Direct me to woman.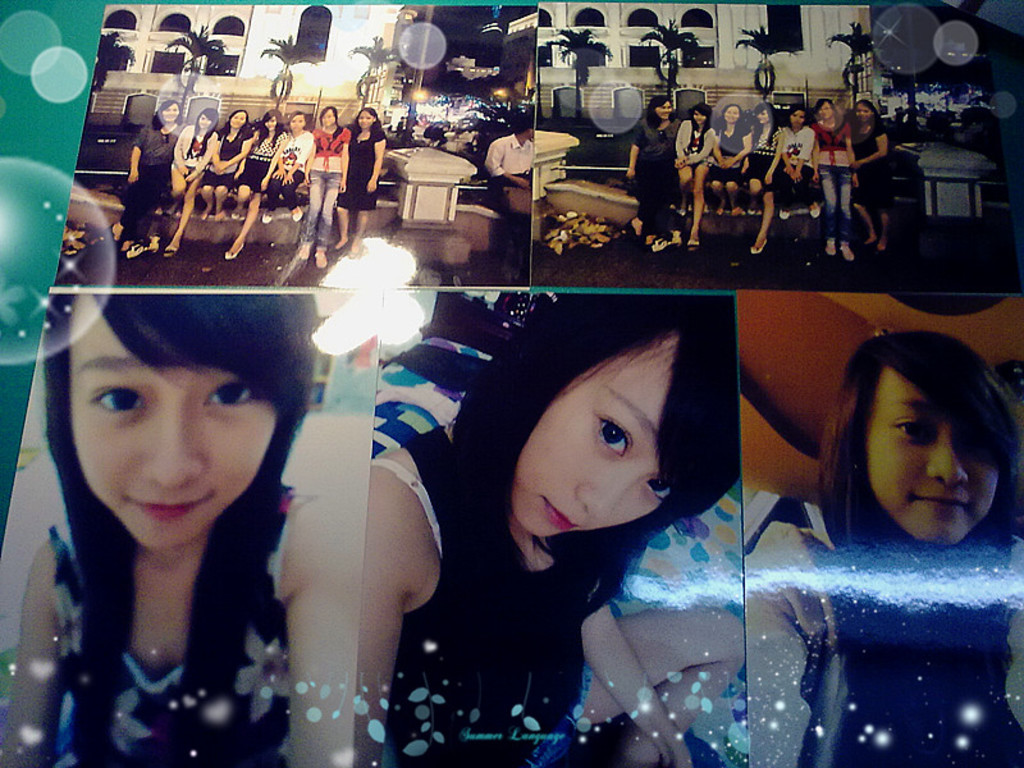
Direction: {"left": 772, "top": 104, "right": 827, "bottom": 221}.
